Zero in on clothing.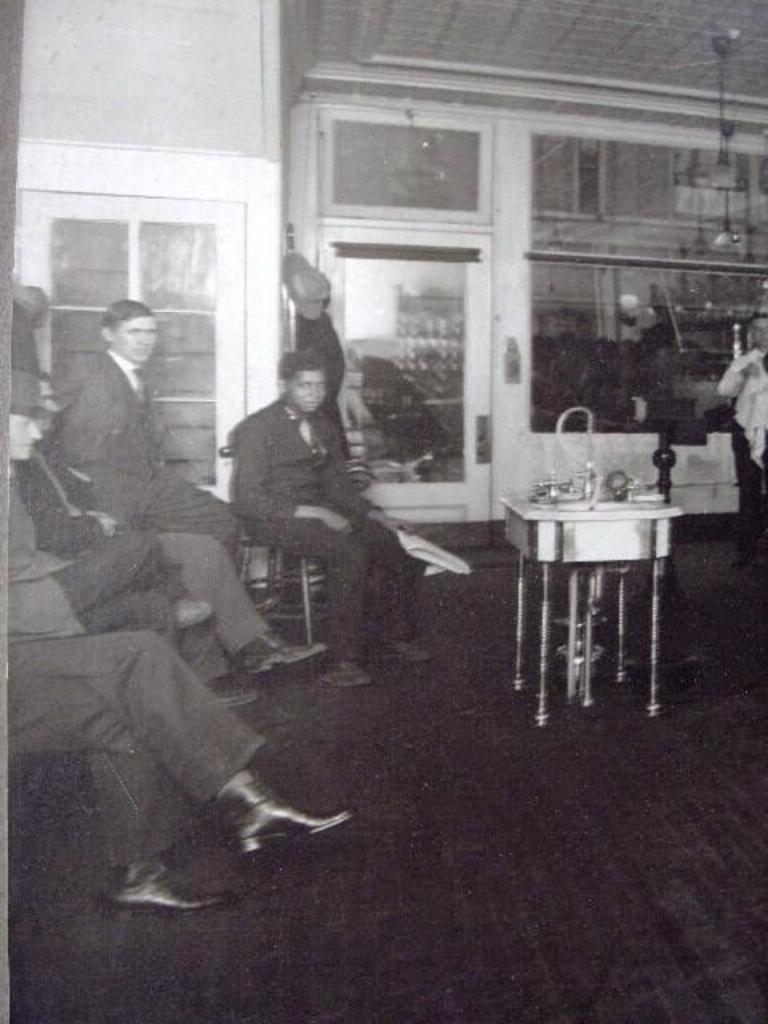
Zeroed in: Rect(8, 627, 266, 866).
